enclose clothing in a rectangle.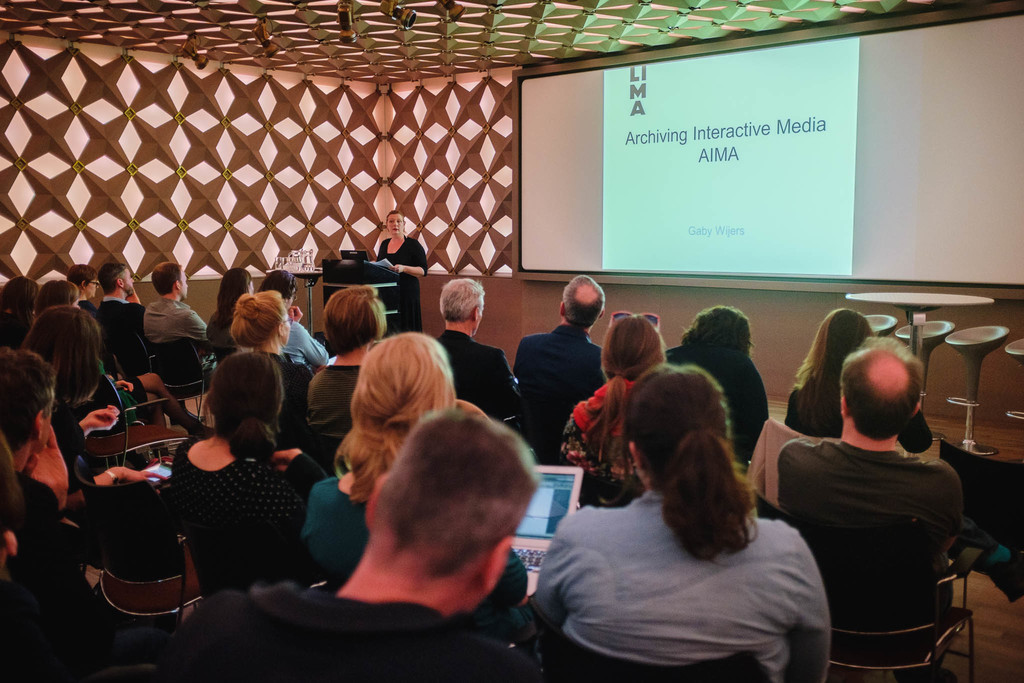
l=780, t=367, r=935, b=451.
